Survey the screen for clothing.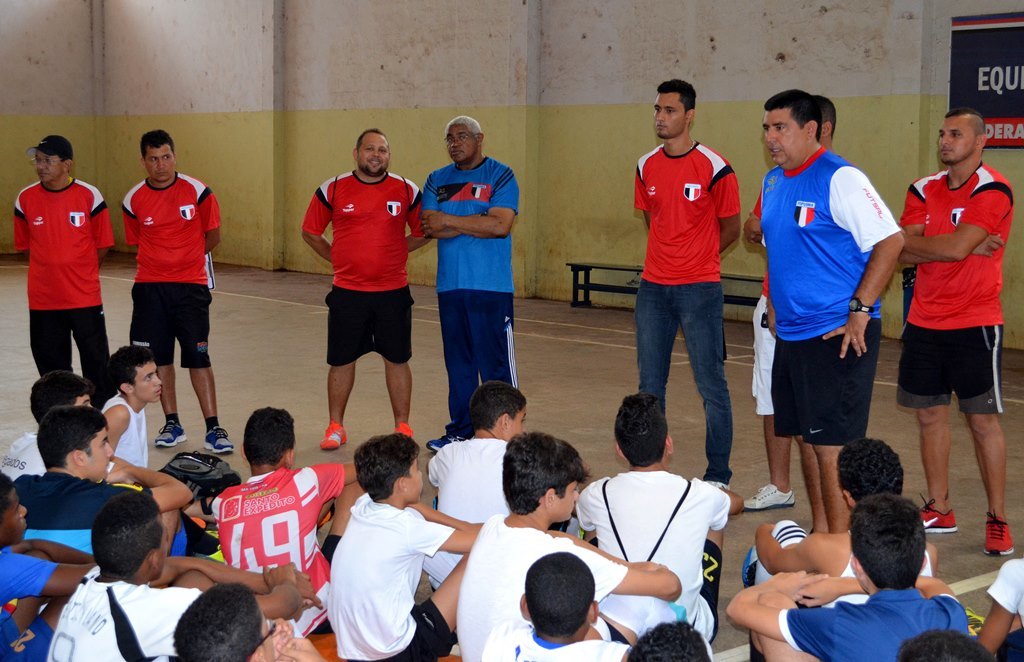
Survey found: box=[484, 618, 618, 660].
